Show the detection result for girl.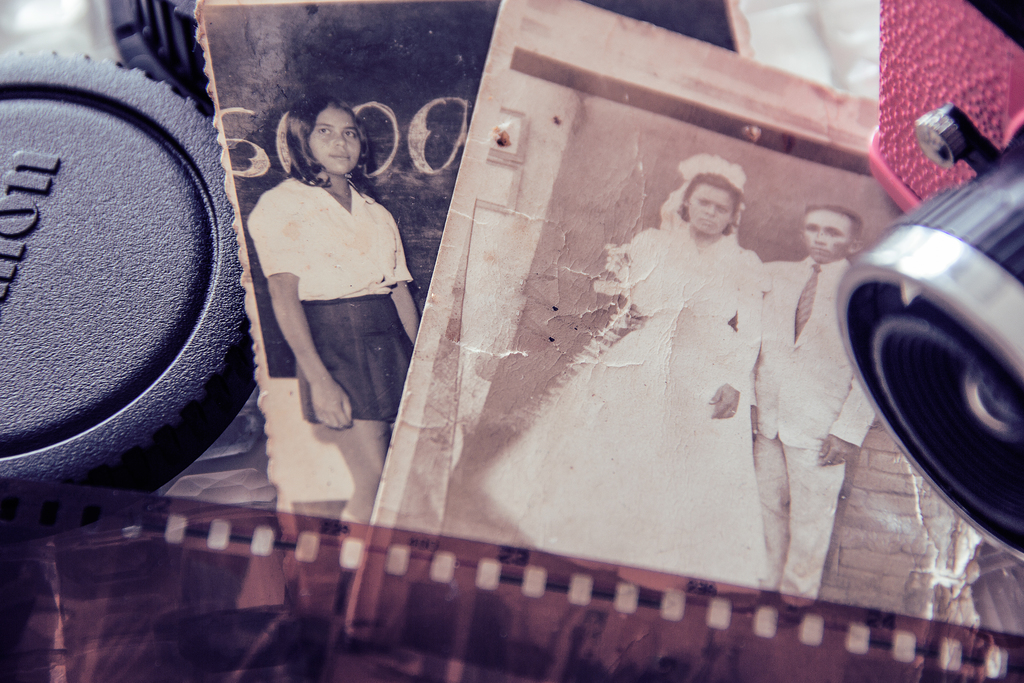
x1=247, y1=92, x2=423, y2=527.
